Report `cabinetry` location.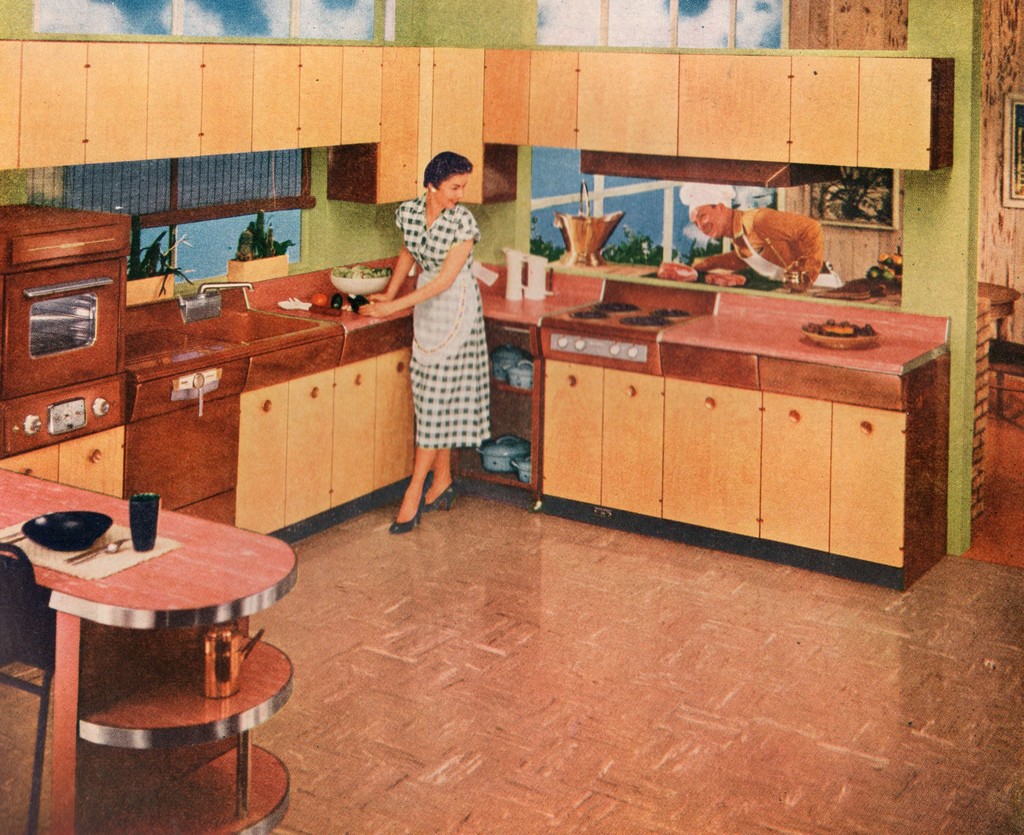
Report: bbox(373, 35, 486, 202).
